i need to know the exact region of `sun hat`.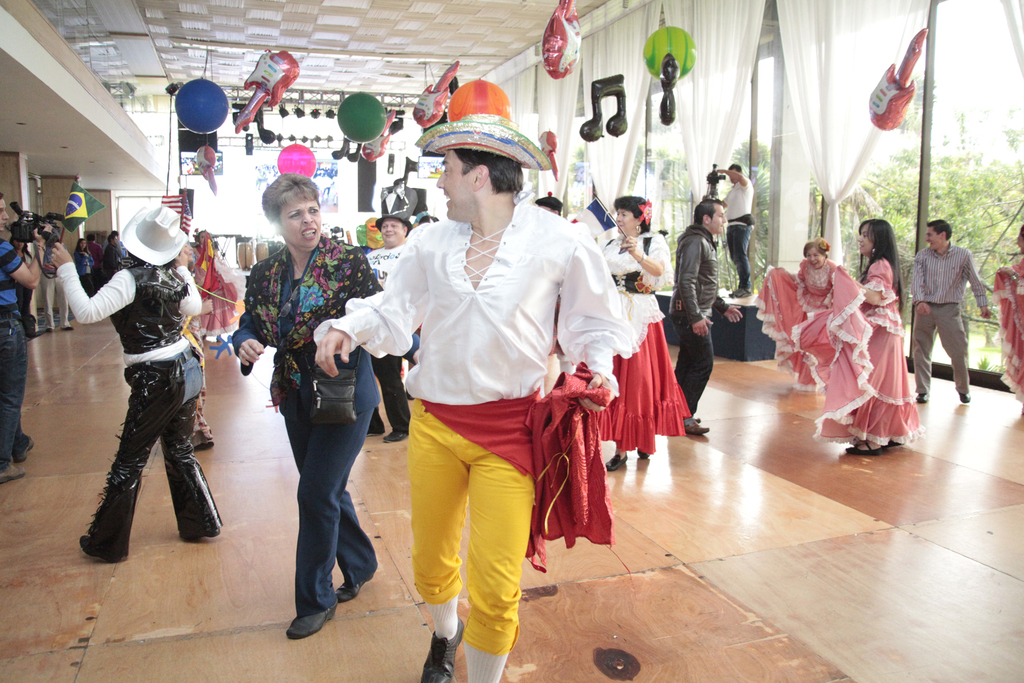
Region: <bbox>118, 202, 189, 270</bbox>.
